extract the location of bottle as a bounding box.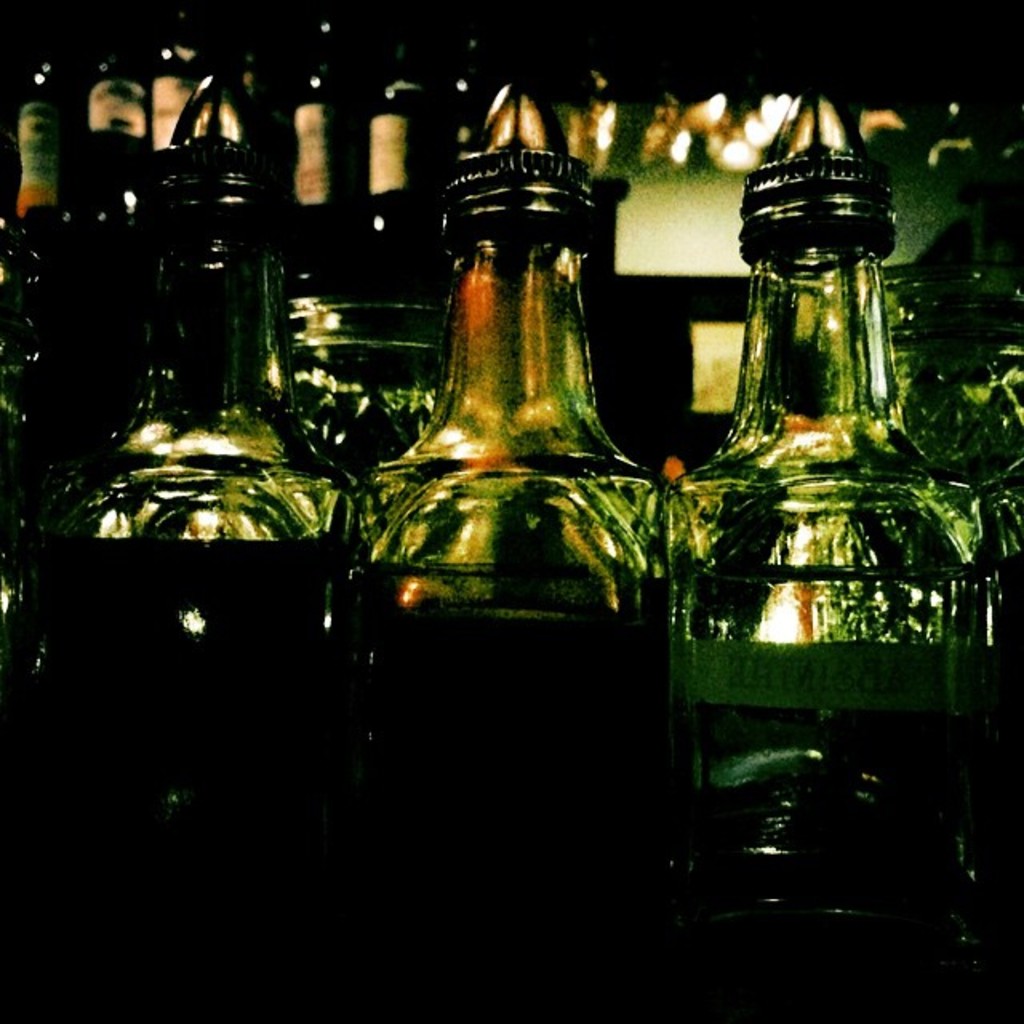
bbox=(0, 144, 357, 1022).
